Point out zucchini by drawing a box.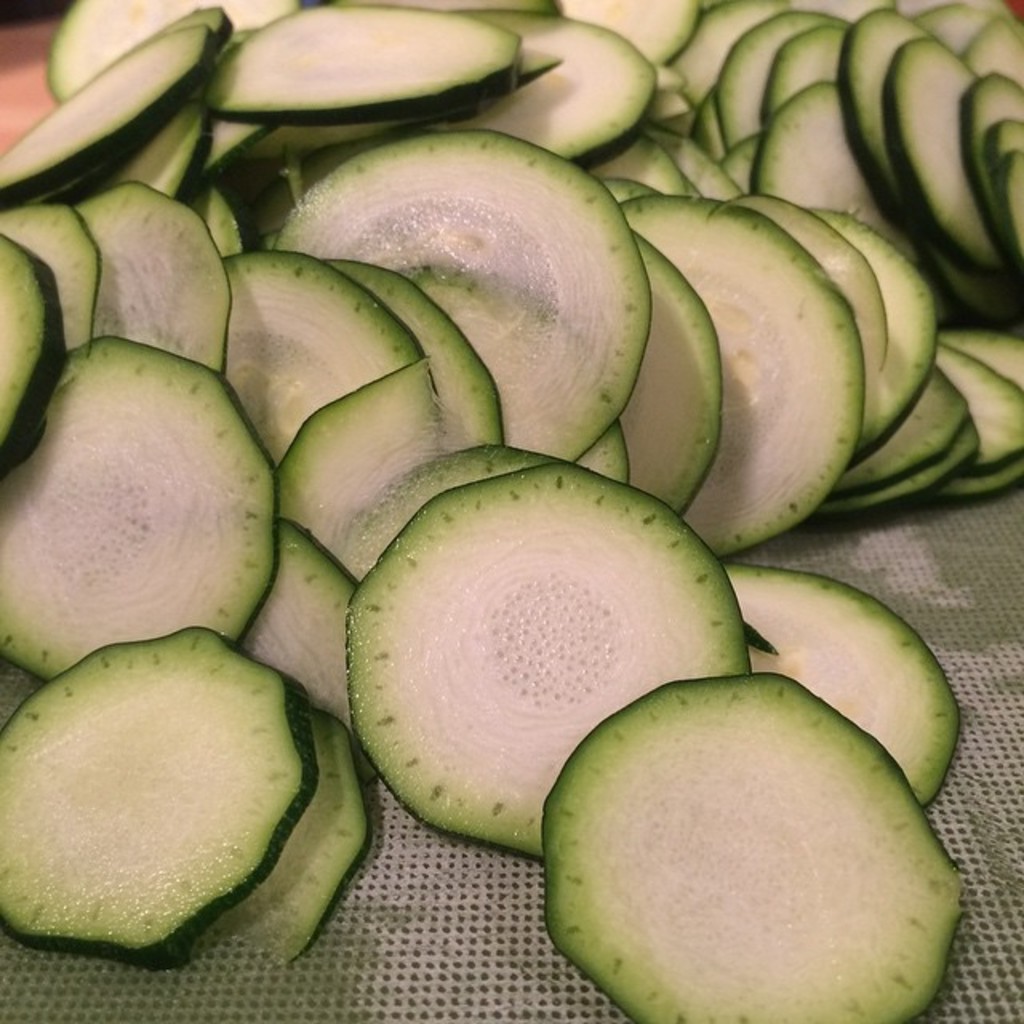
bbox=(533, 662, 973, 1022).
